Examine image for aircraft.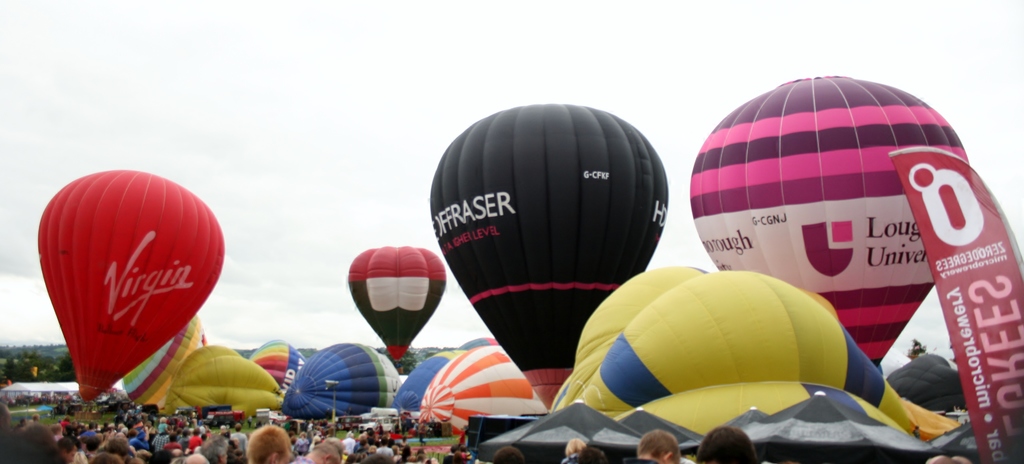
Examination result: <region>458, 335, 496, 349</region>.
